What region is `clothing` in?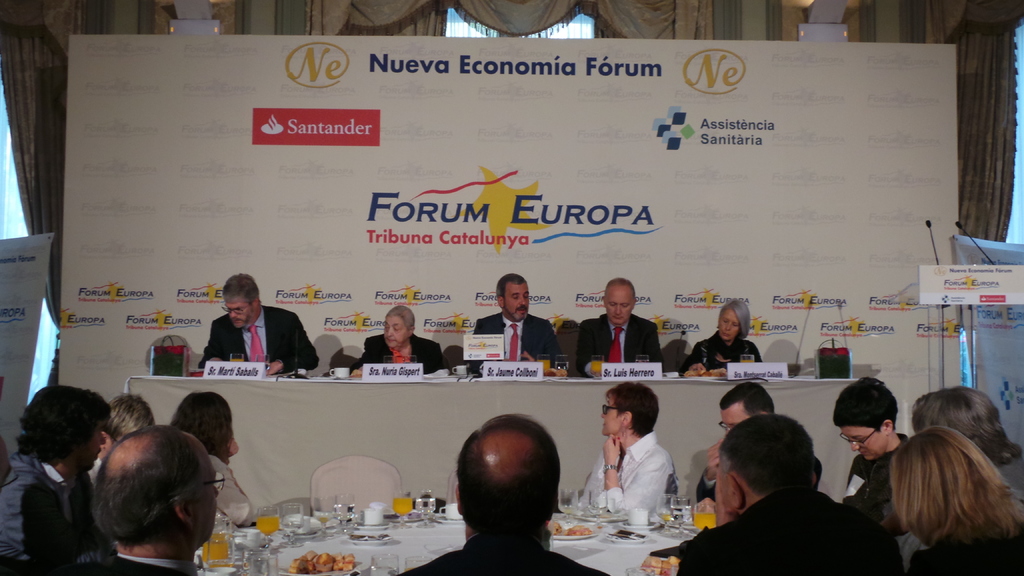
x1=351 y1=323 x2=438 y2=372.
